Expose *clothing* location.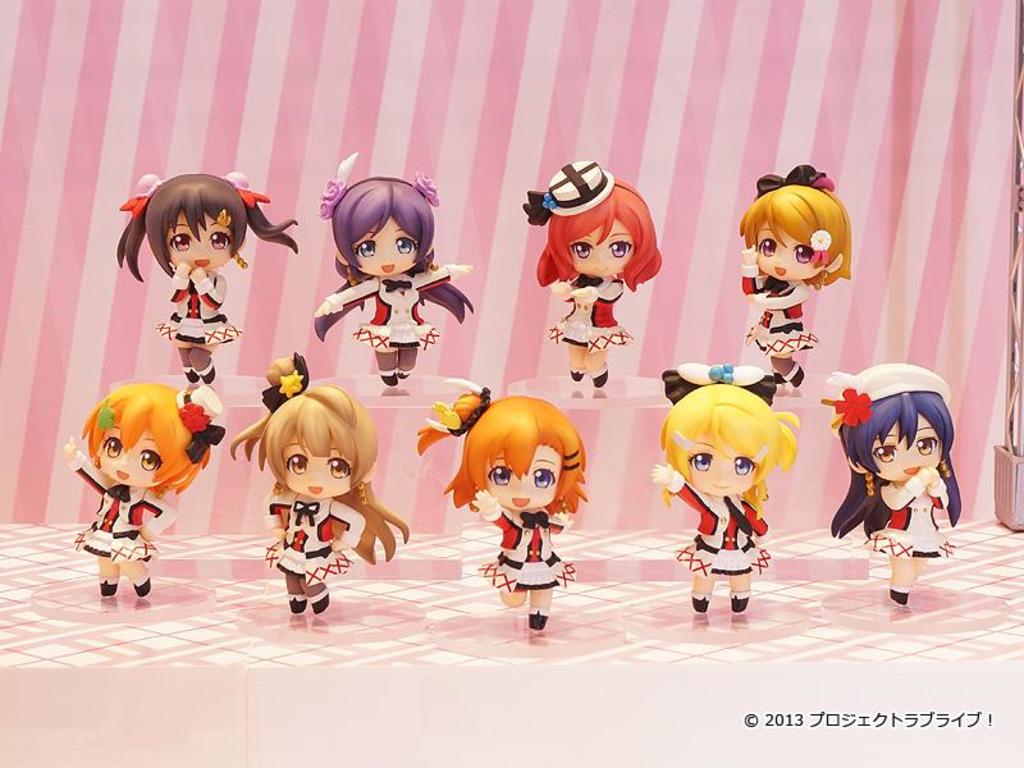
Exposed at [x1=668, y1=465, x2=768, y2=556].
